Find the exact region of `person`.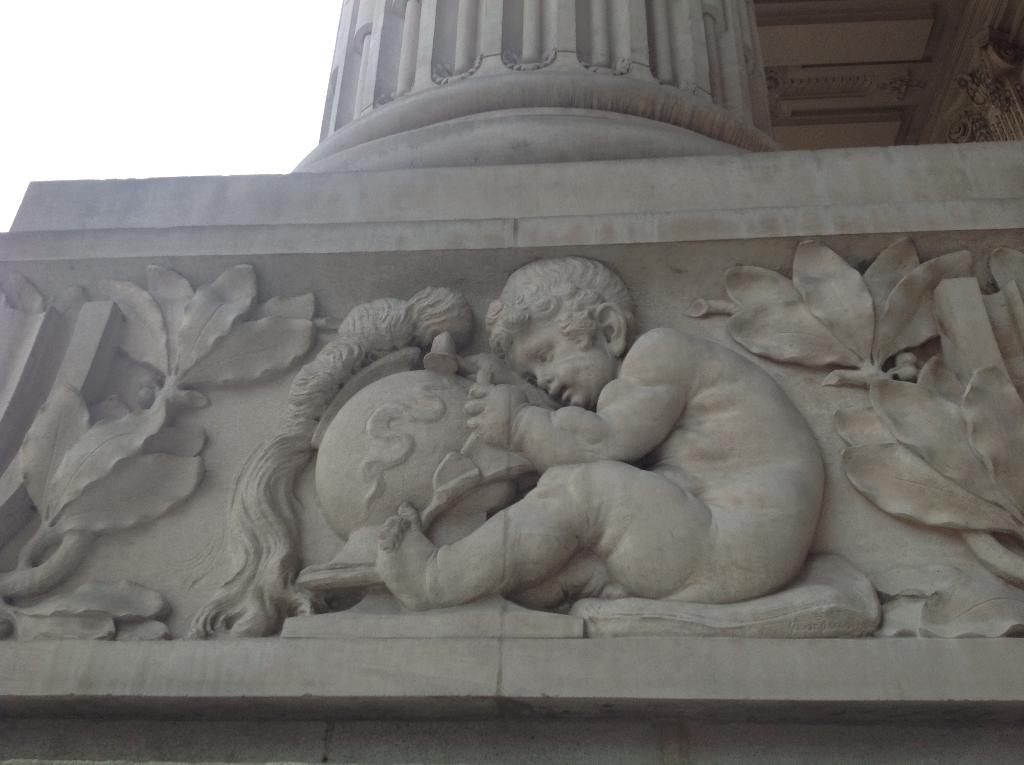
Exact region: detection(356, 248, 820, 641).
